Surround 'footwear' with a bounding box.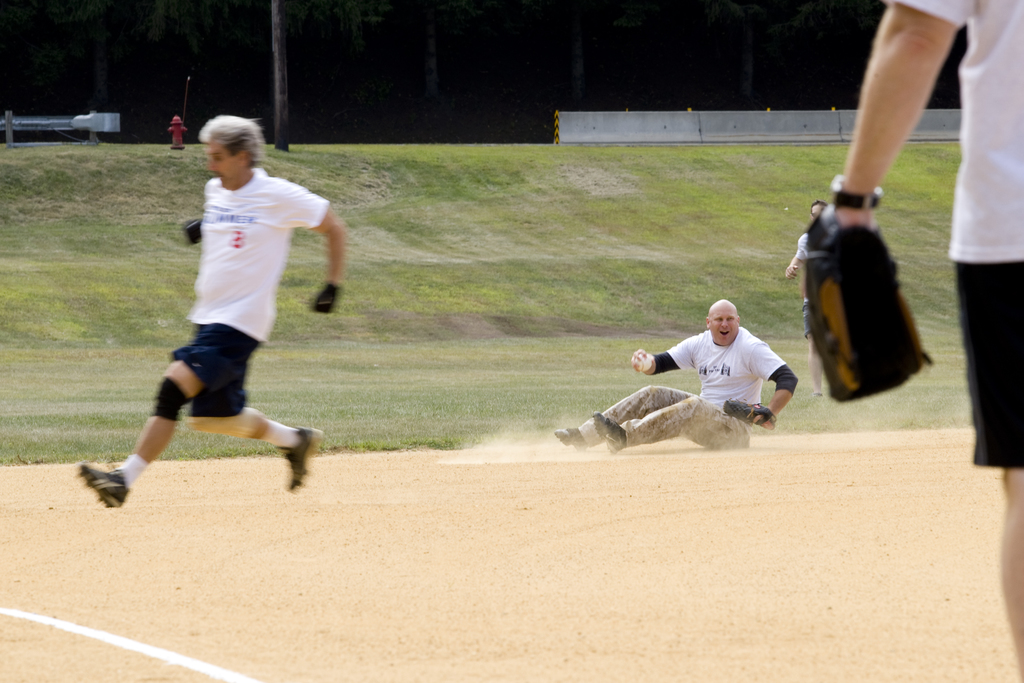
left=278, top=426, right=320, bottom=495.
